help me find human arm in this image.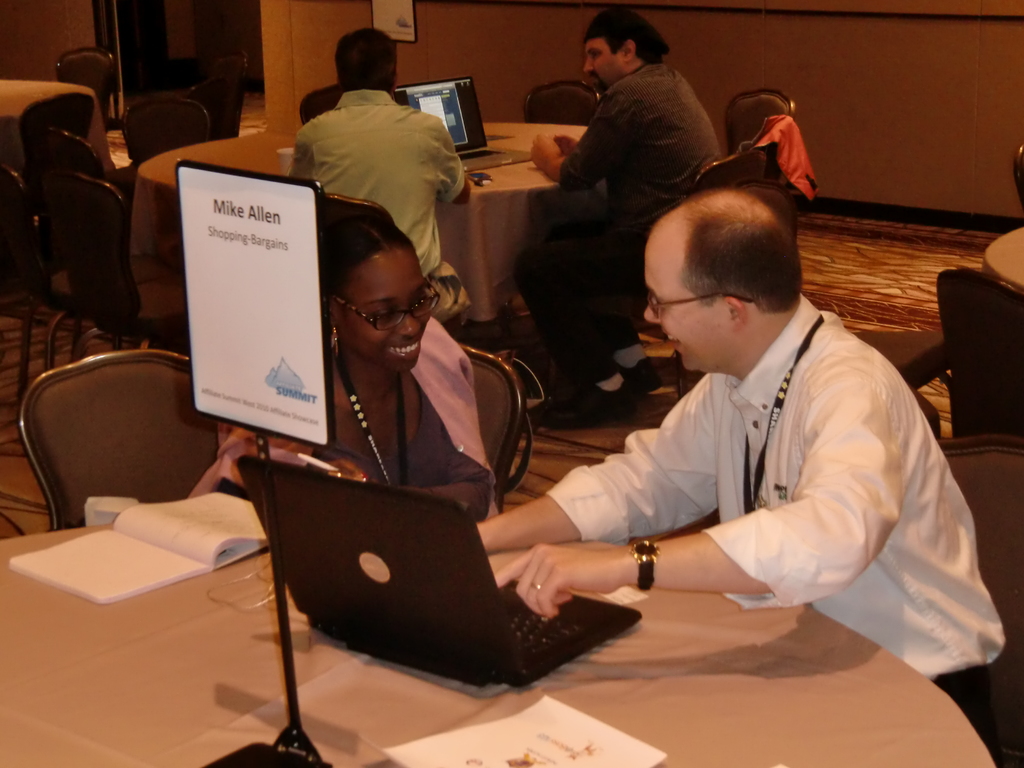
Found it: box=[472, 372, 716, 554].
